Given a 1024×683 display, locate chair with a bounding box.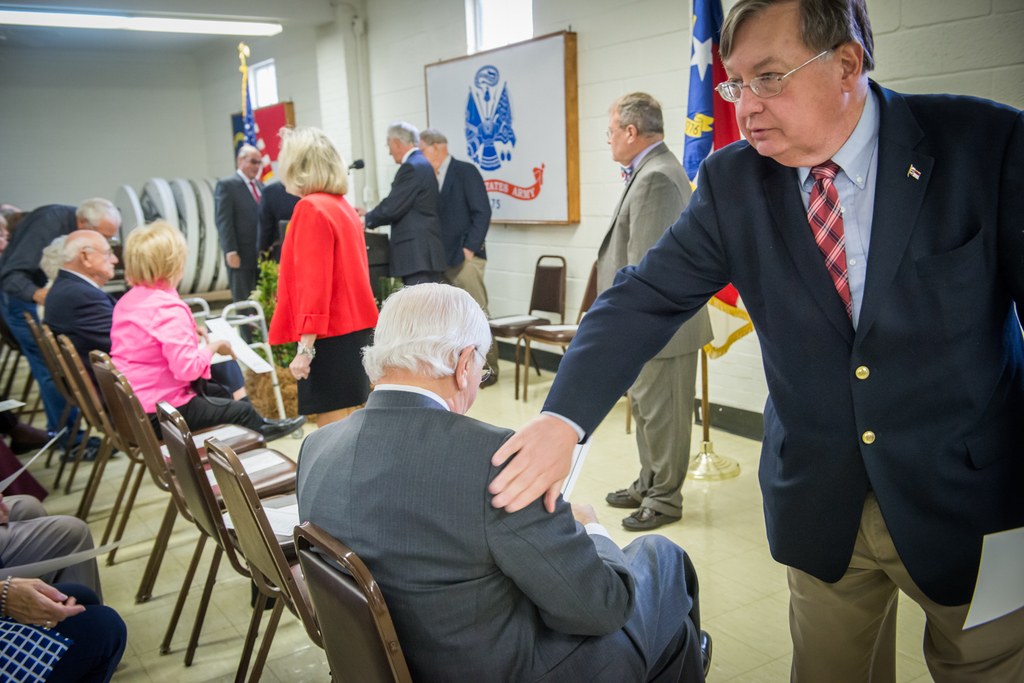
Located: 61/336/211/520.
